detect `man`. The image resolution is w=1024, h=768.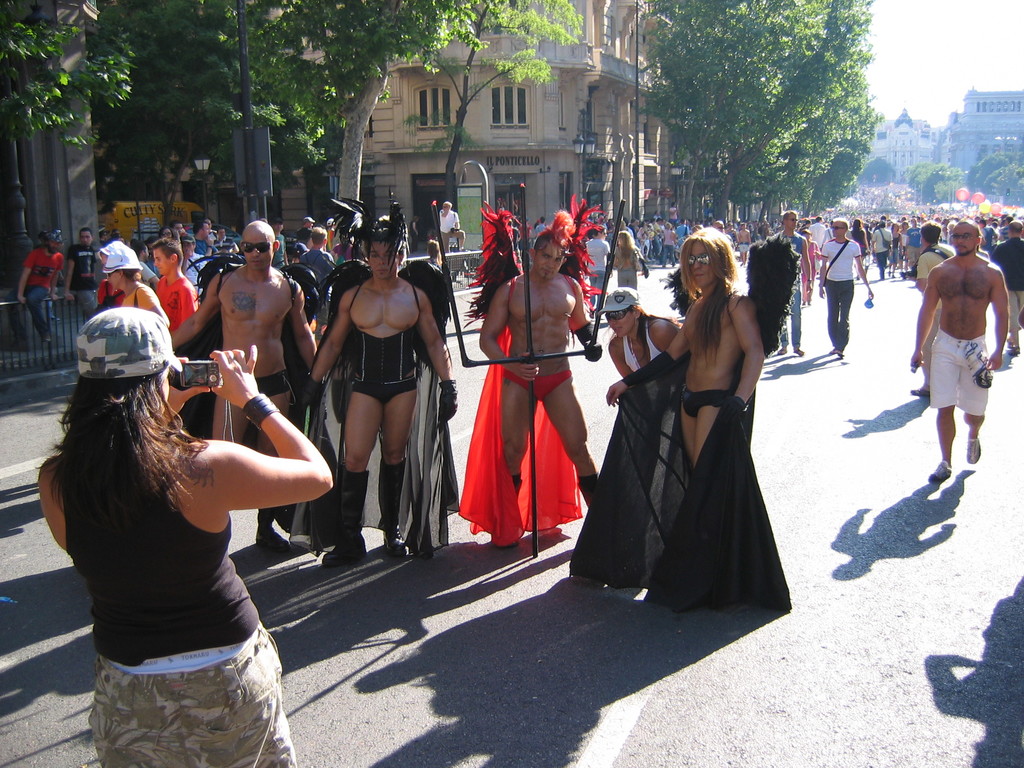
{"left": 196, "top": 219, "right": 218, "bottom": 260}.
